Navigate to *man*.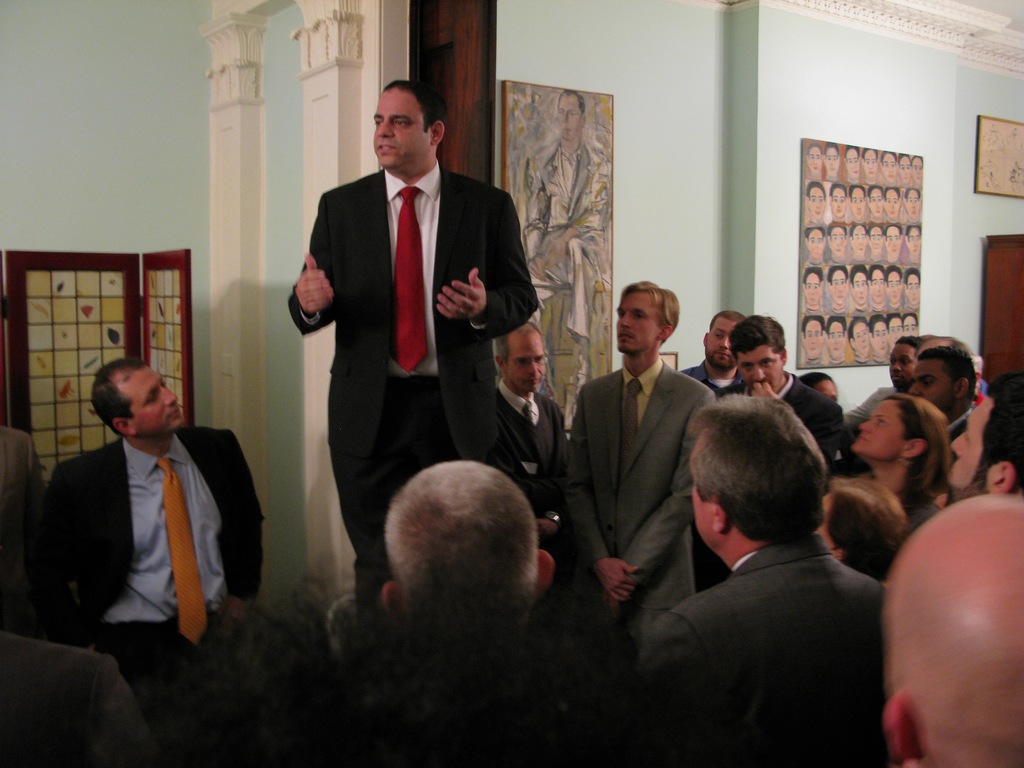
Navigation target: 46, 355, 264, 767.
